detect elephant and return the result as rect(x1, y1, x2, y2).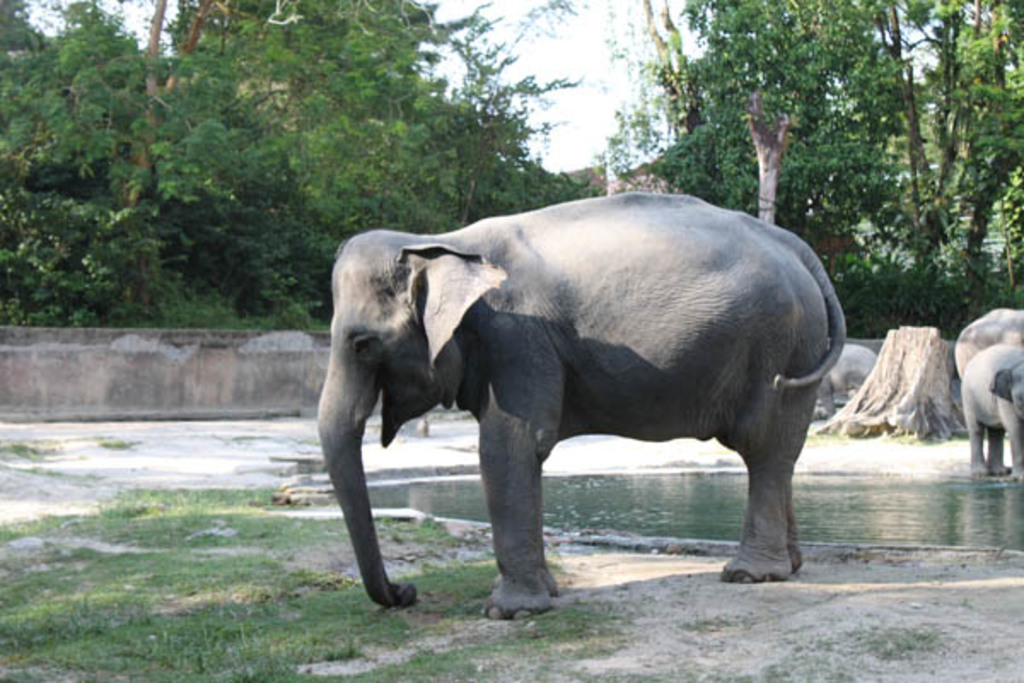
rect(316, 186, 847, 620).
